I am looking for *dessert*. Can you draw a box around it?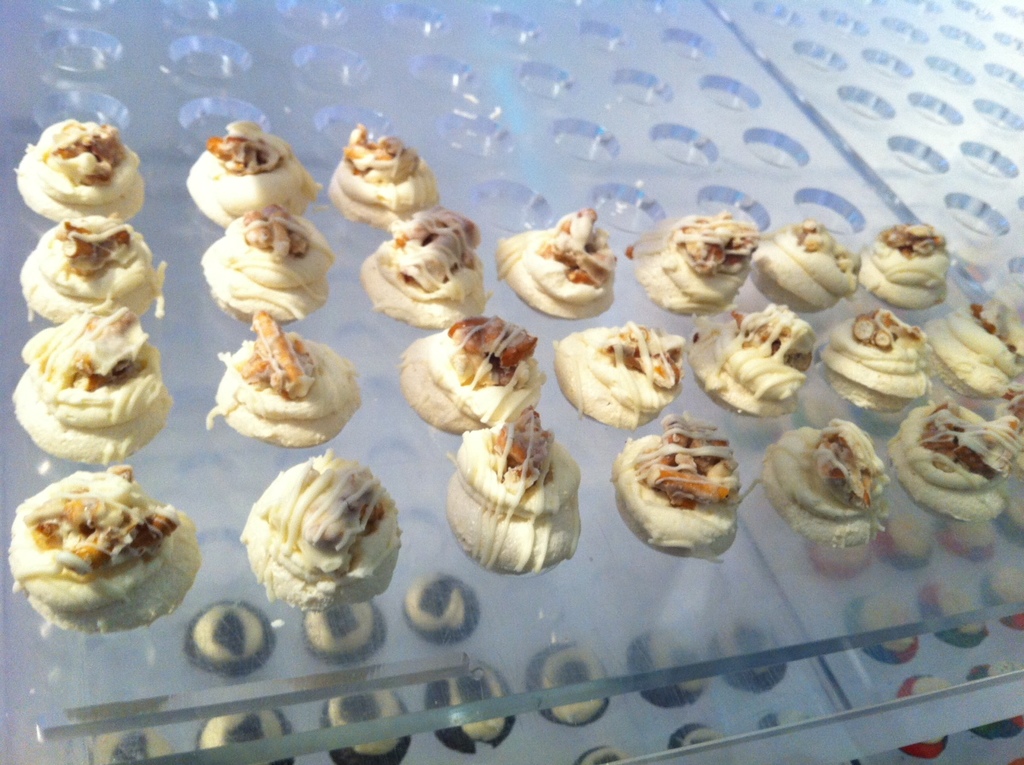
Sure, the bounding box is region(901, 398, 1023, 514).
